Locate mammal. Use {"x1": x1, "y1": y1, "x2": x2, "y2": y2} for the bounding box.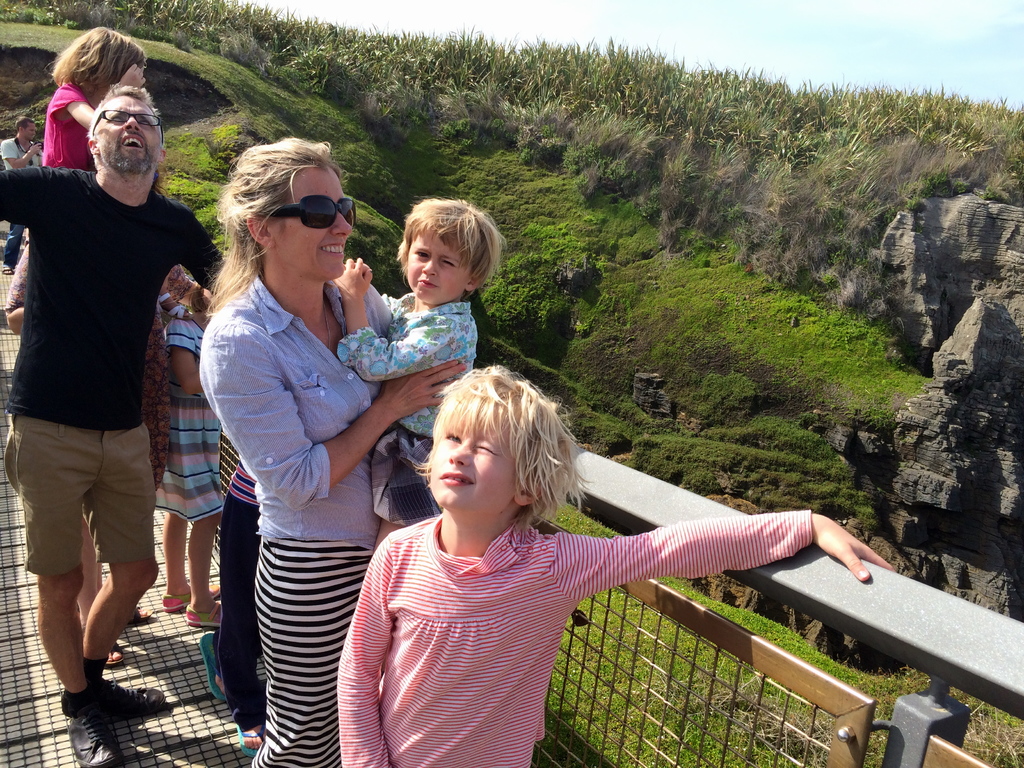
{"x1": 193, "y1": 135, "x2": 467, "y2": 767}.
